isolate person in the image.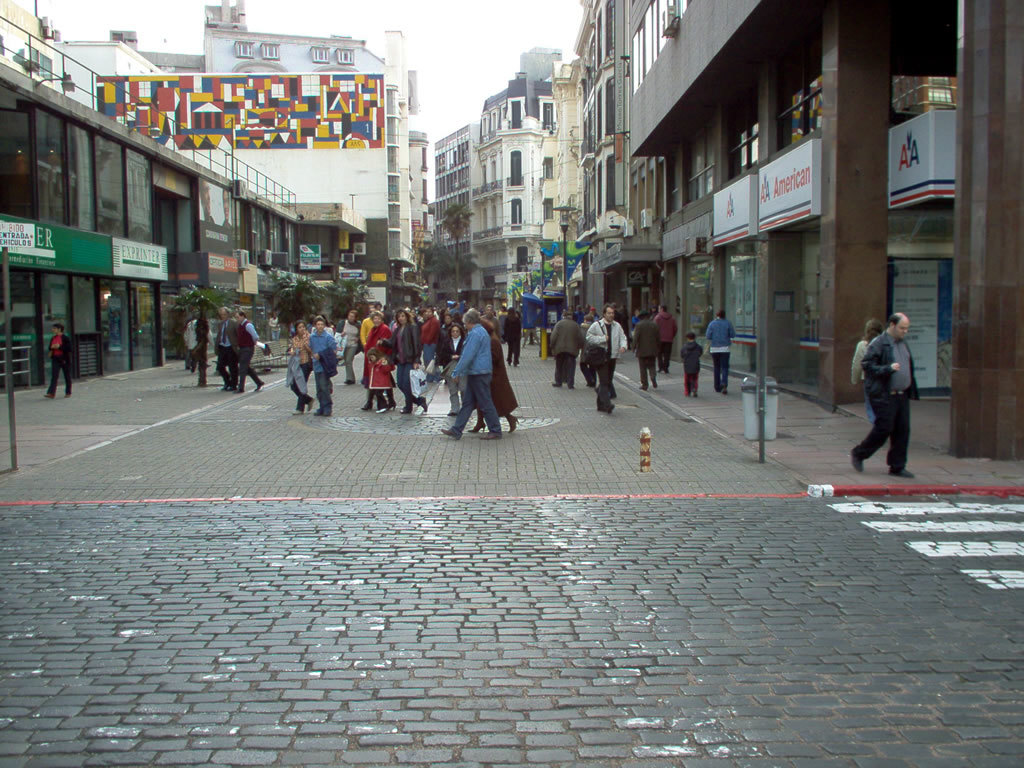
Isolated region: crop(634, 308, 661, 388).
